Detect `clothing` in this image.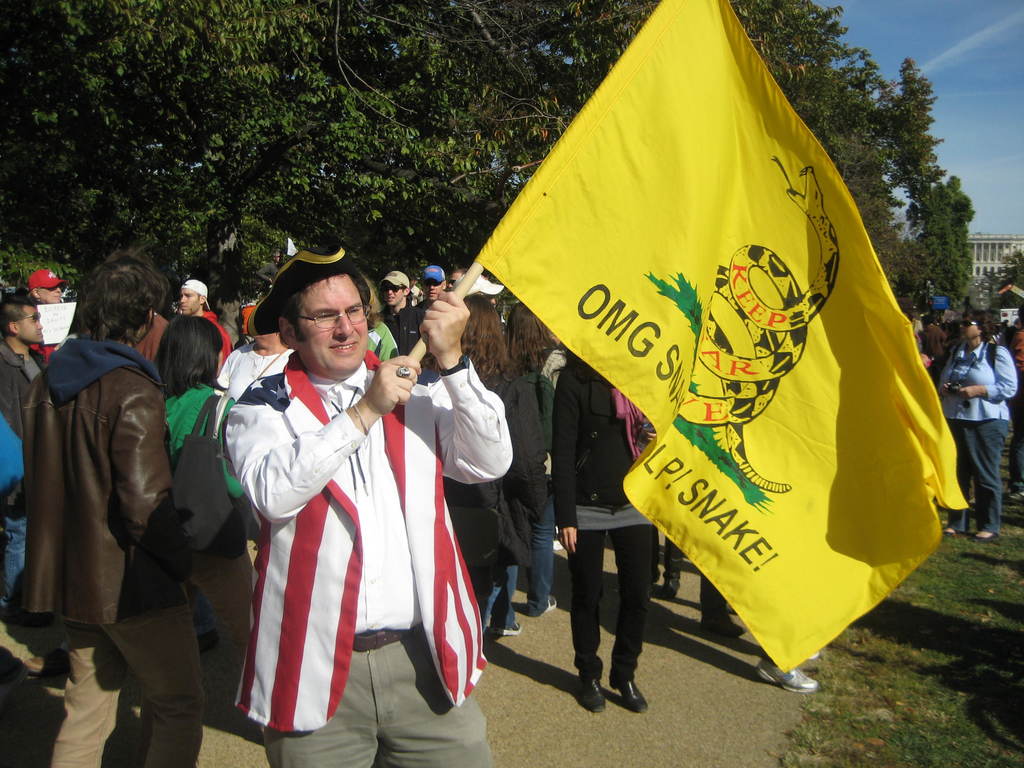
Detection: x1=502, y1=365, x2=545, y2=602.
